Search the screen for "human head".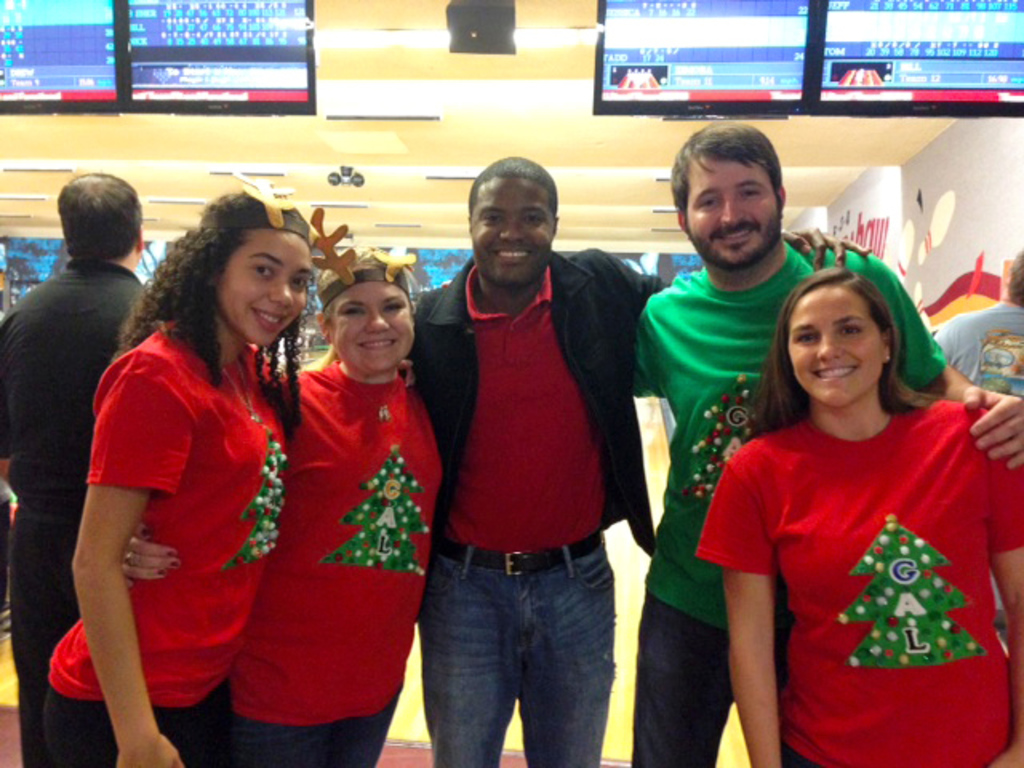
Found at region(54, 166, 142, 277).
